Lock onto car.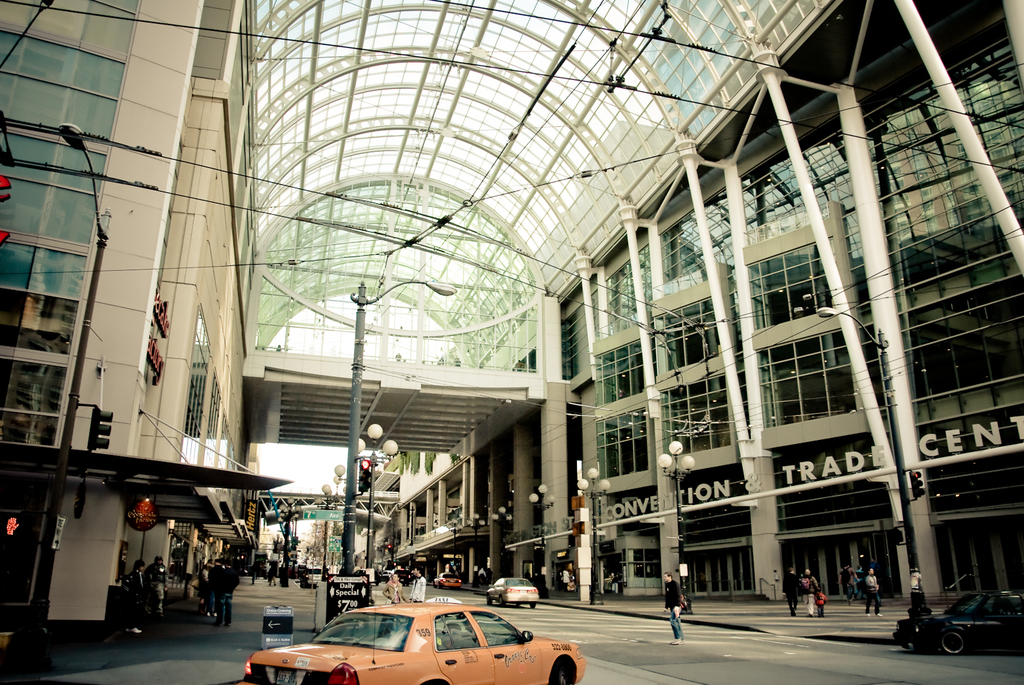
Locked: [x1=482, y1=574, x2=539, y2=606].
